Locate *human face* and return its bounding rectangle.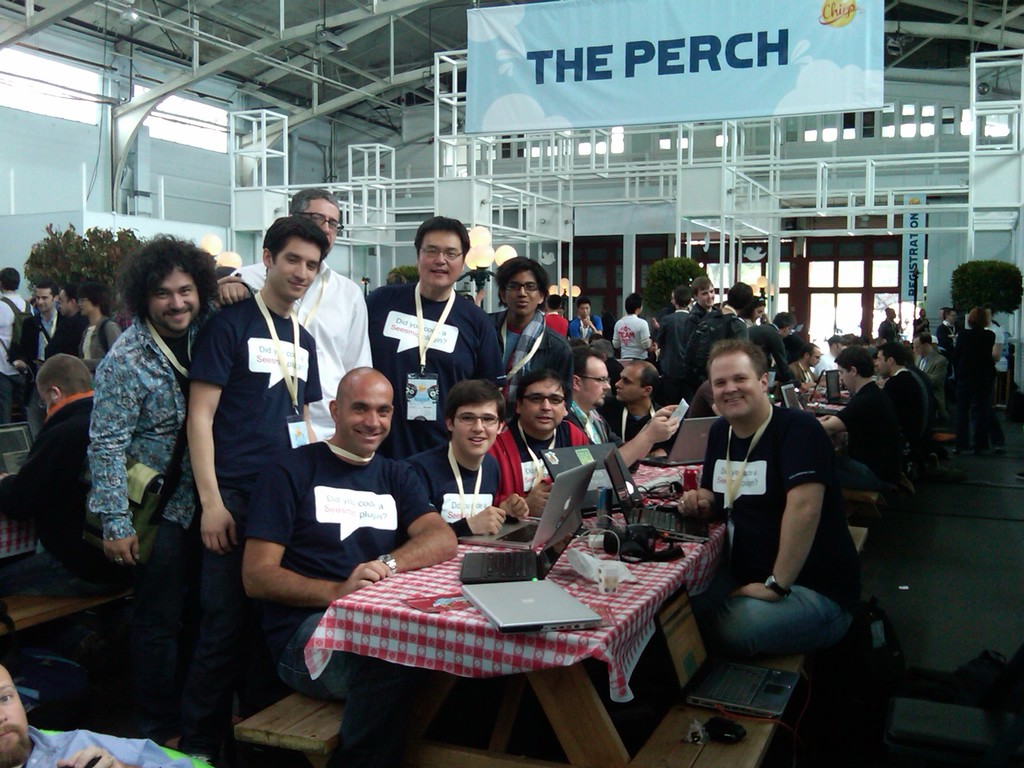
<region>56, 292, 72, 315</region>.
